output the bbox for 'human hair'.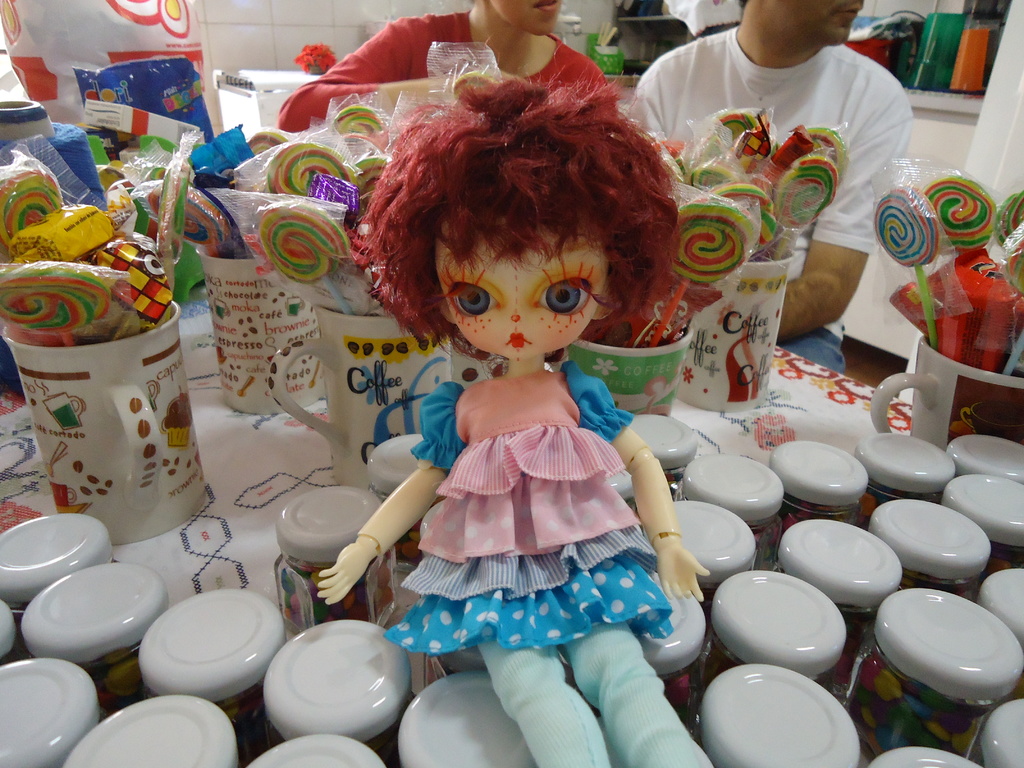
[left=369, top=44, right=680, bottom=383].
